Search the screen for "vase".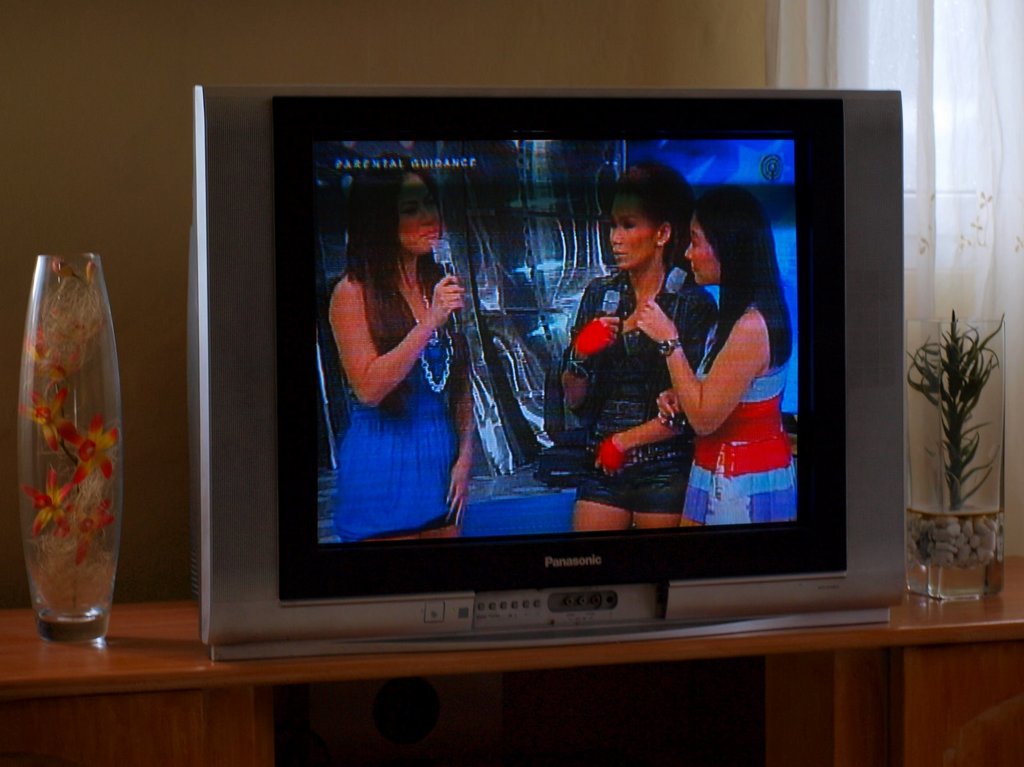
Found at 902:315:1008:607.
